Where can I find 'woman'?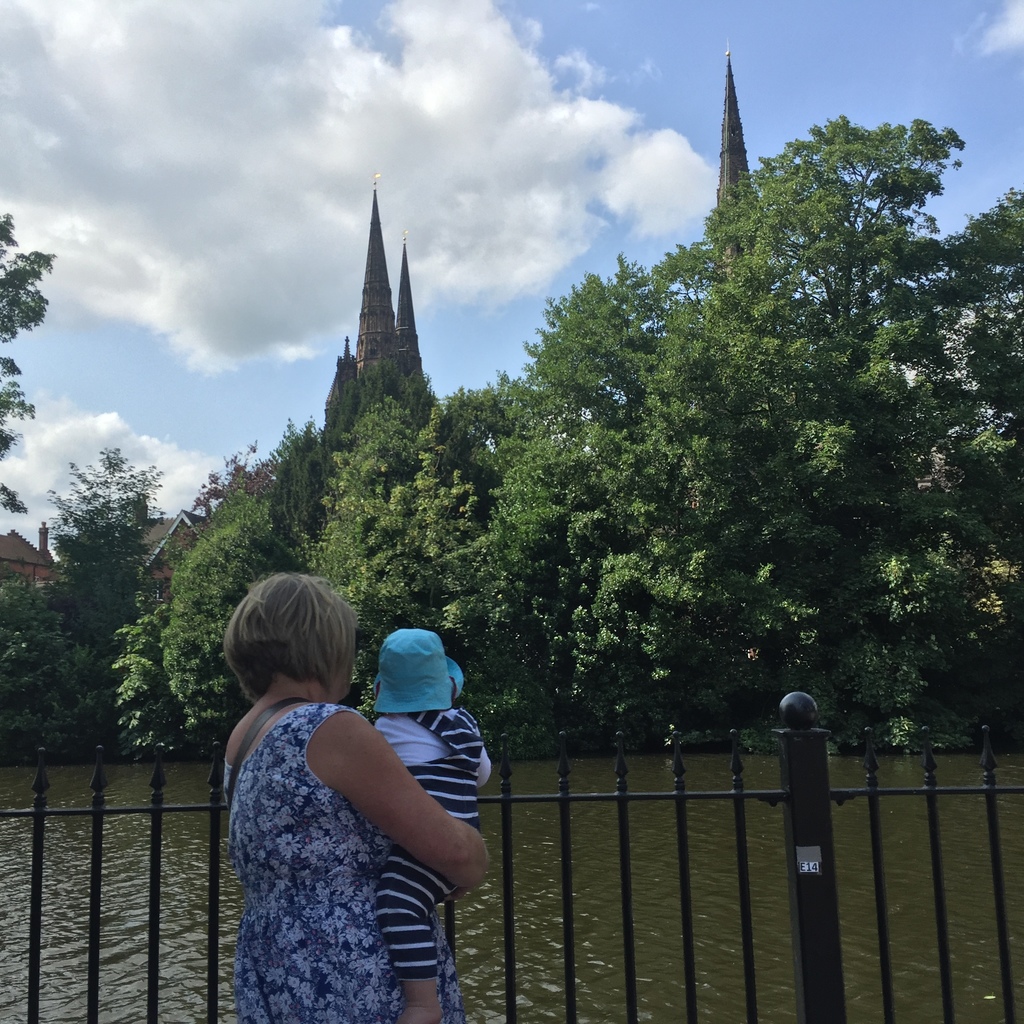
You can find it at region(206, 560, 504, 1016).
